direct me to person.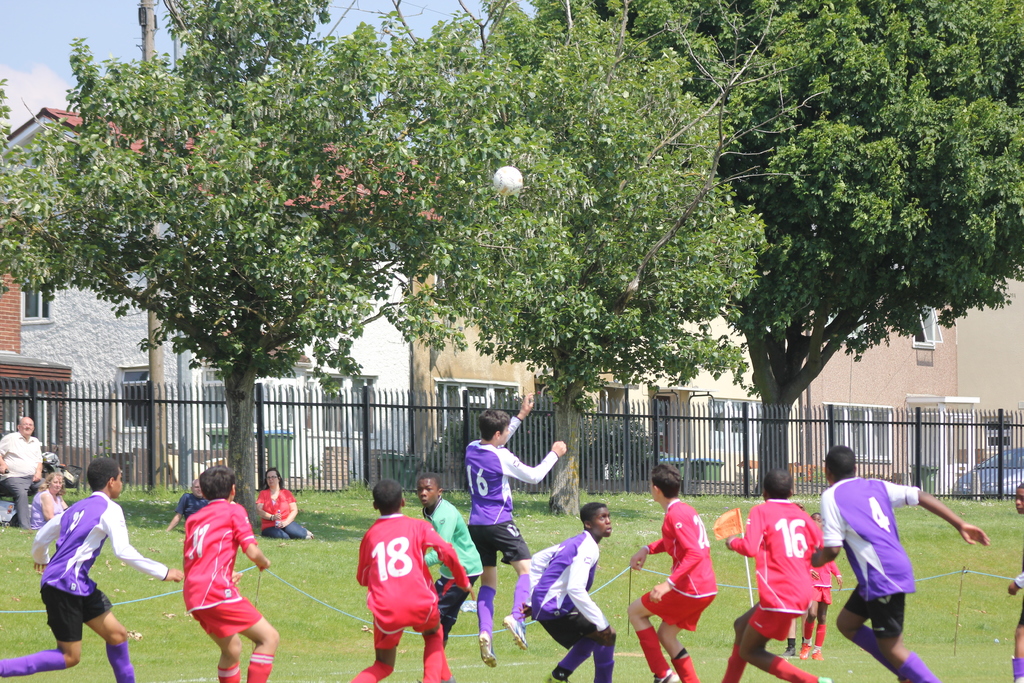
Direction: [left=812, top=443, right=991, bottom=682].
